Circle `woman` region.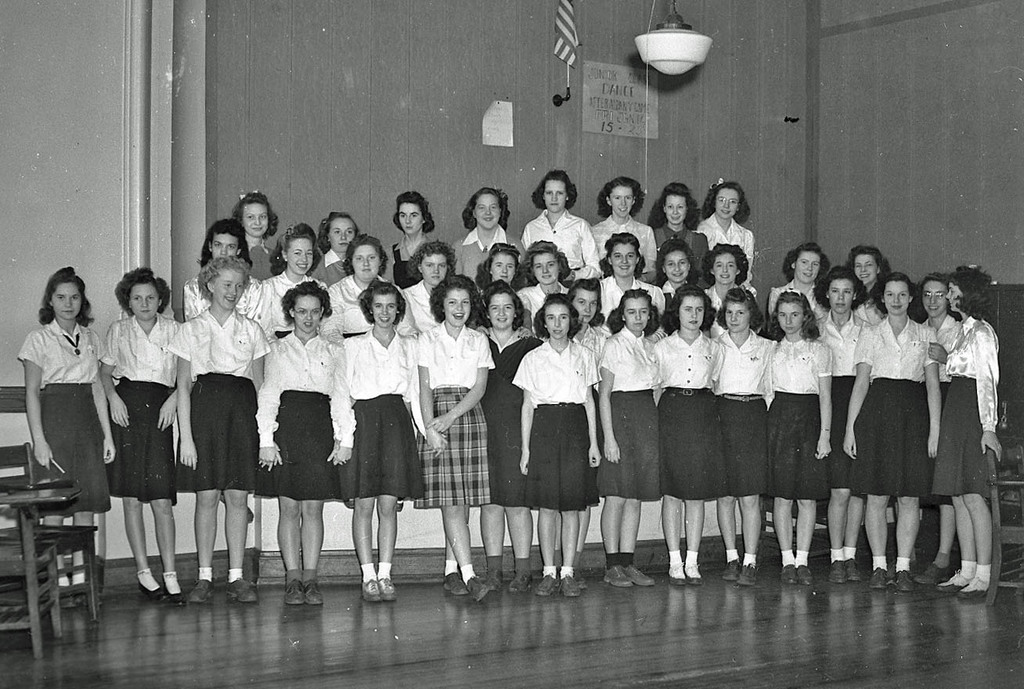
Region: 255 225 324 335.
